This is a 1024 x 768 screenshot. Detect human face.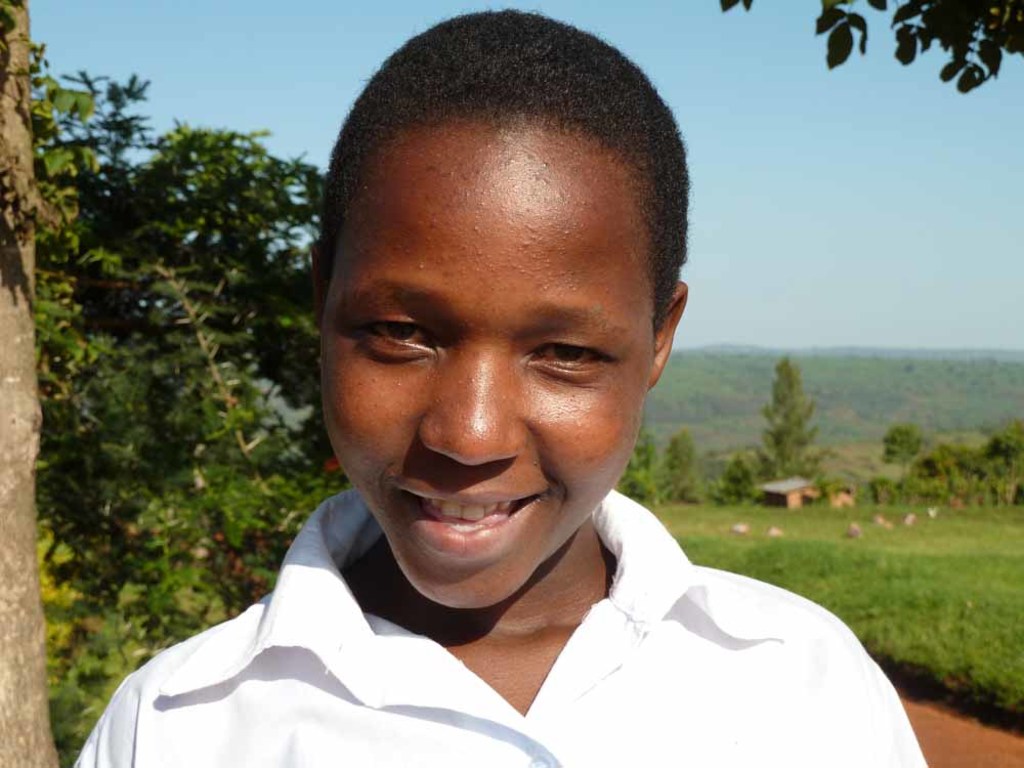
rect(317, 135, 654, 608).
